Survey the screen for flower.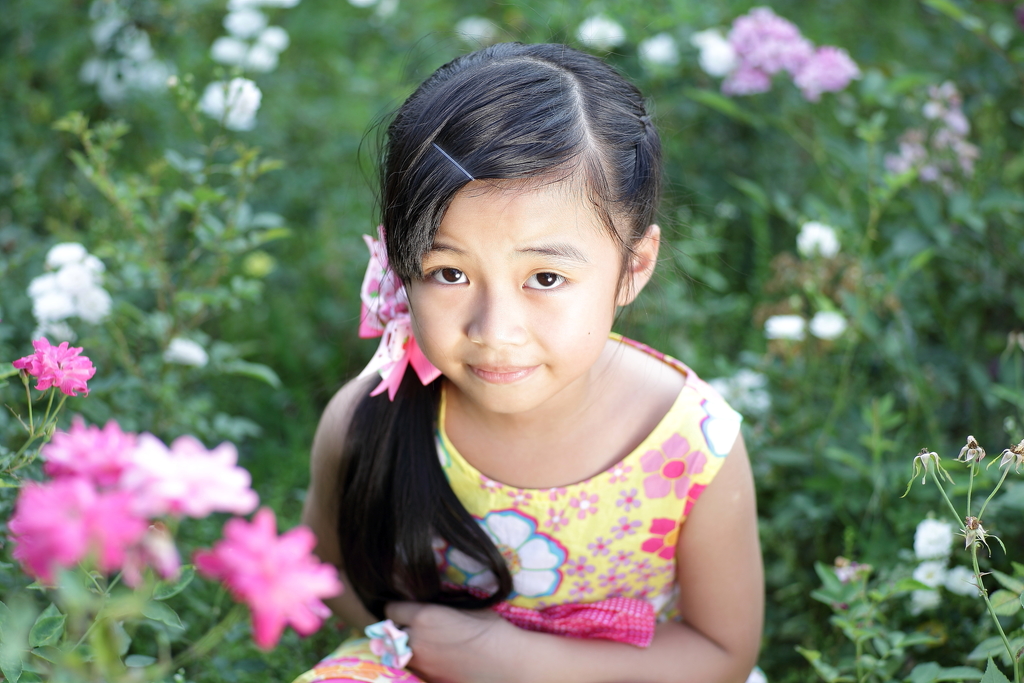
Survey found: [x1=912, y1=514, x2=952, y2=559].
